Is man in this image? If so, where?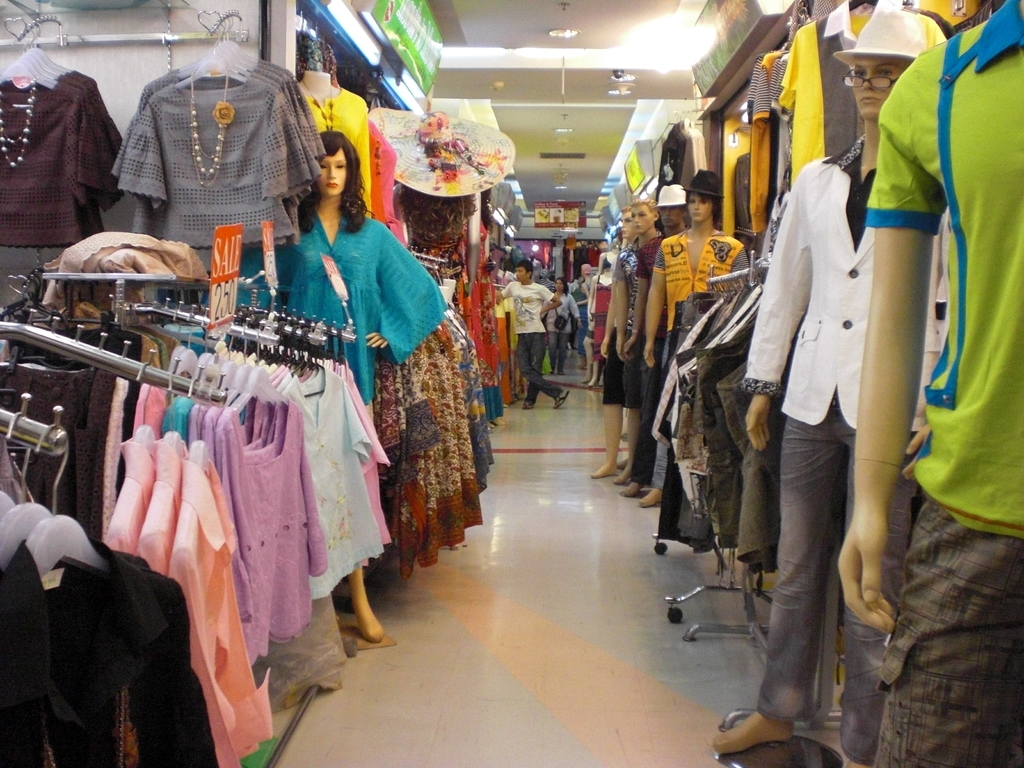
Yes, at box=[591, 204, 638, 480].
